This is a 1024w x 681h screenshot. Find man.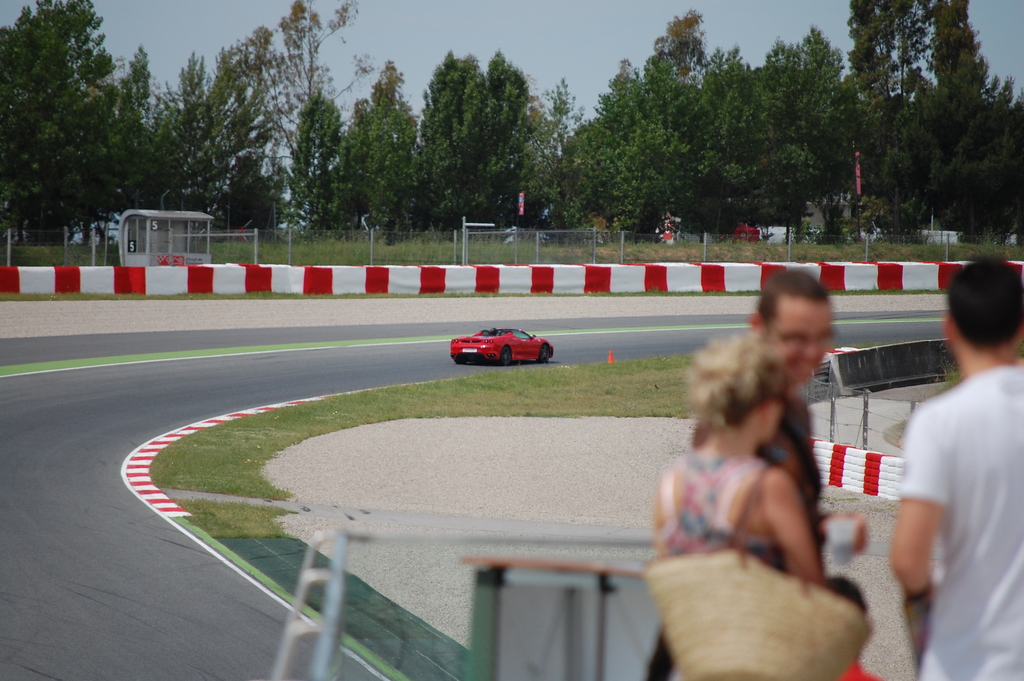
Bounding box: [746, 270, 868, 612].
